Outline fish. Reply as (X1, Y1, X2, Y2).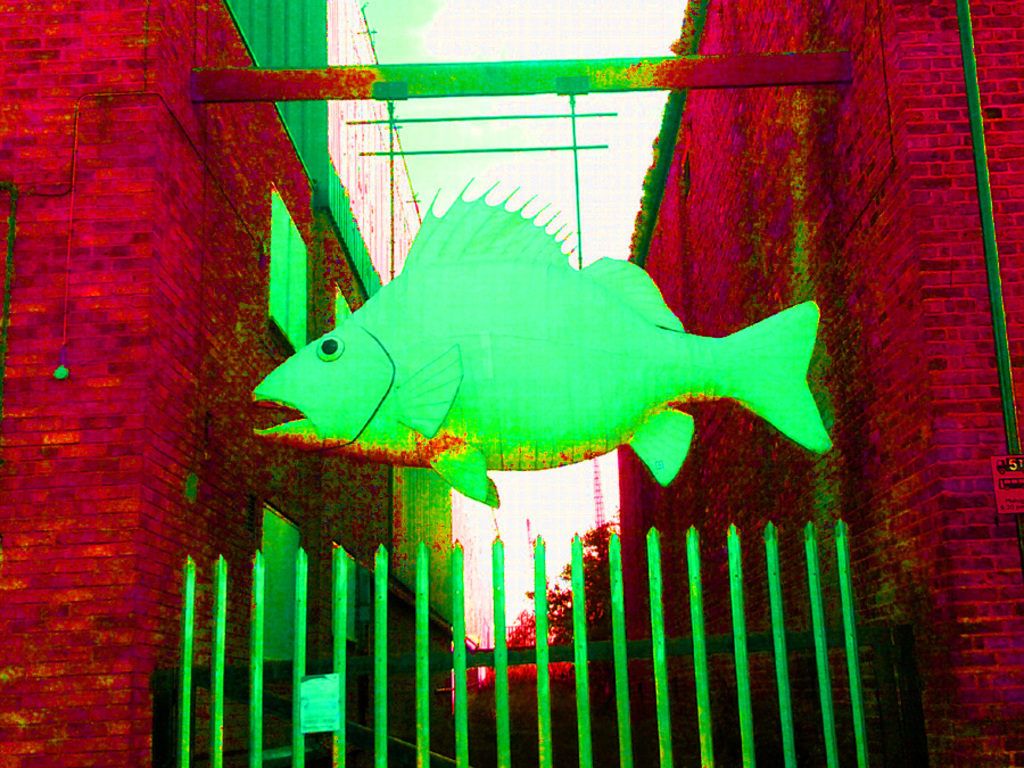
(248, 182, 831, 512).
